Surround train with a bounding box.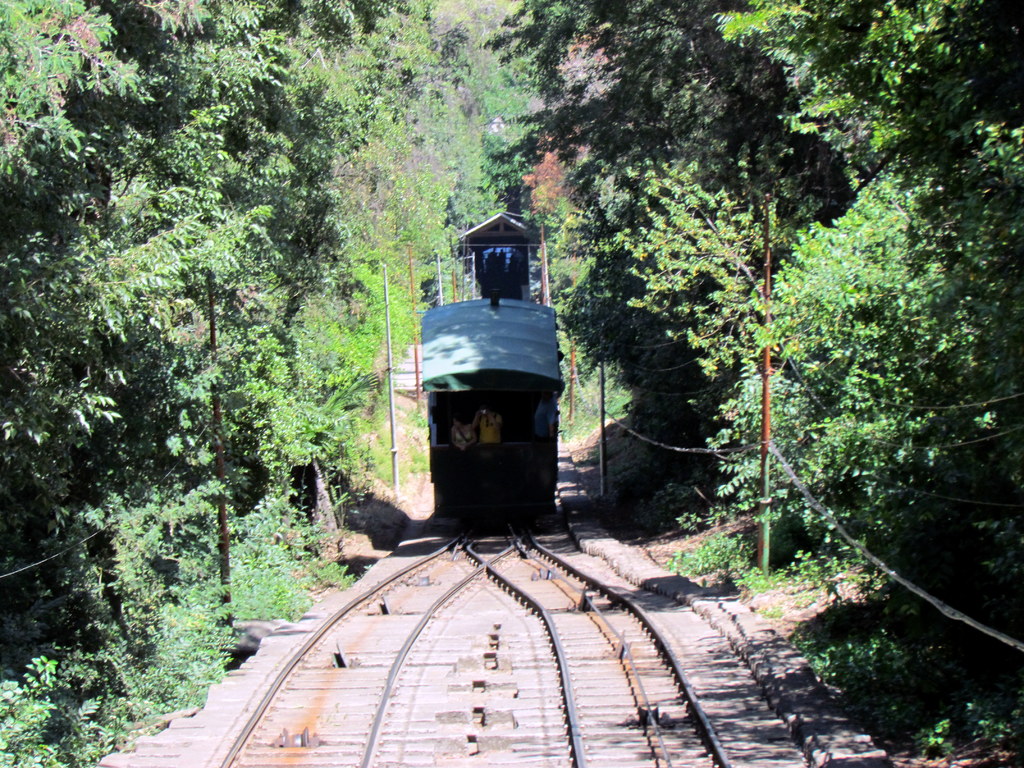
crop(419, 294, 565, 518).
